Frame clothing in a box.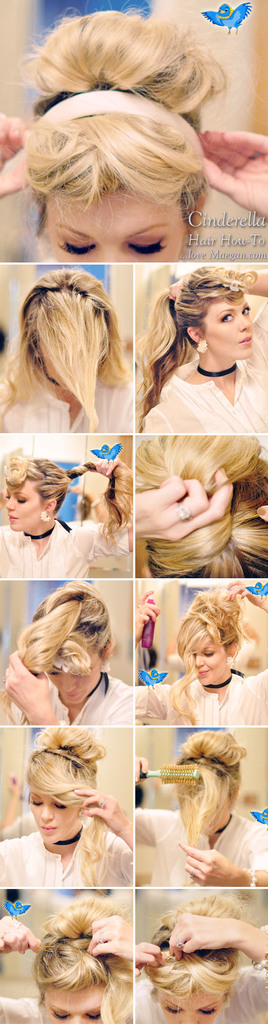
7:372:134:431.
